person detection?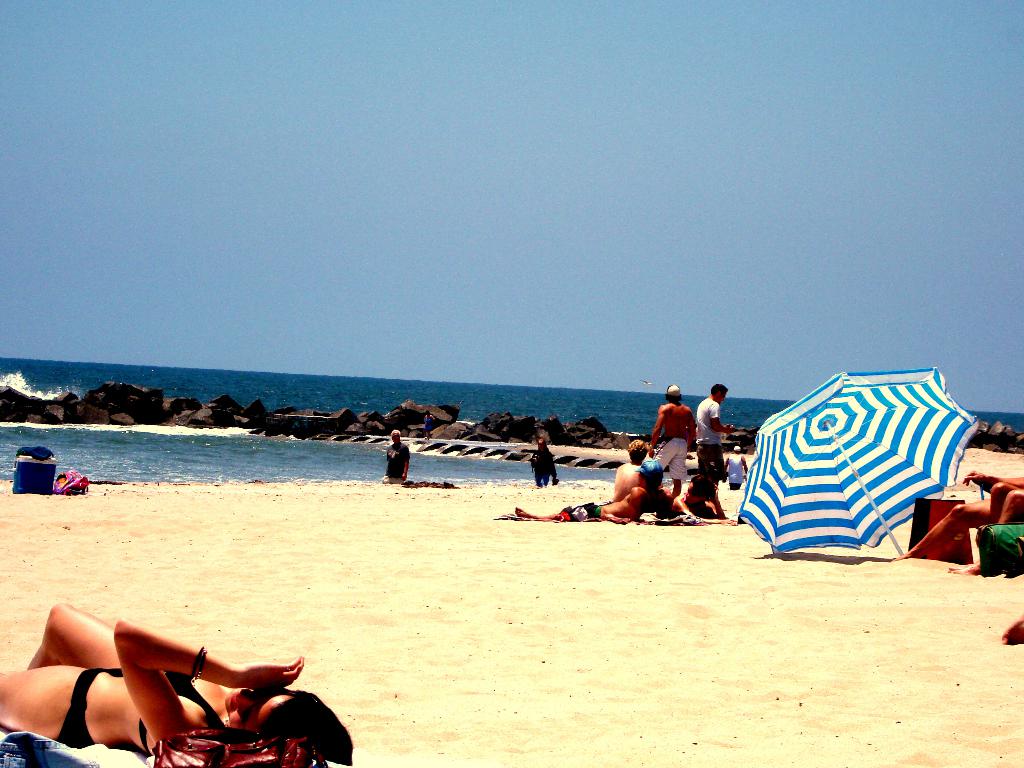
(885, 468, 1023, 564)
